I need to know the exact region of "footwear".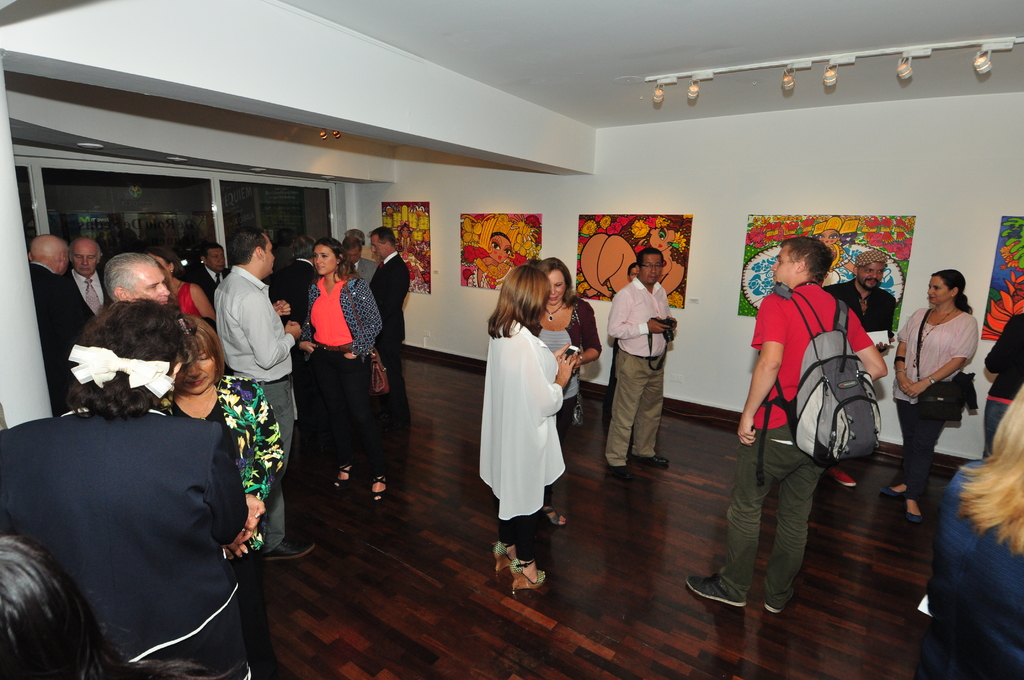
Region: left=682, top=569, right=751, bottom=611.
